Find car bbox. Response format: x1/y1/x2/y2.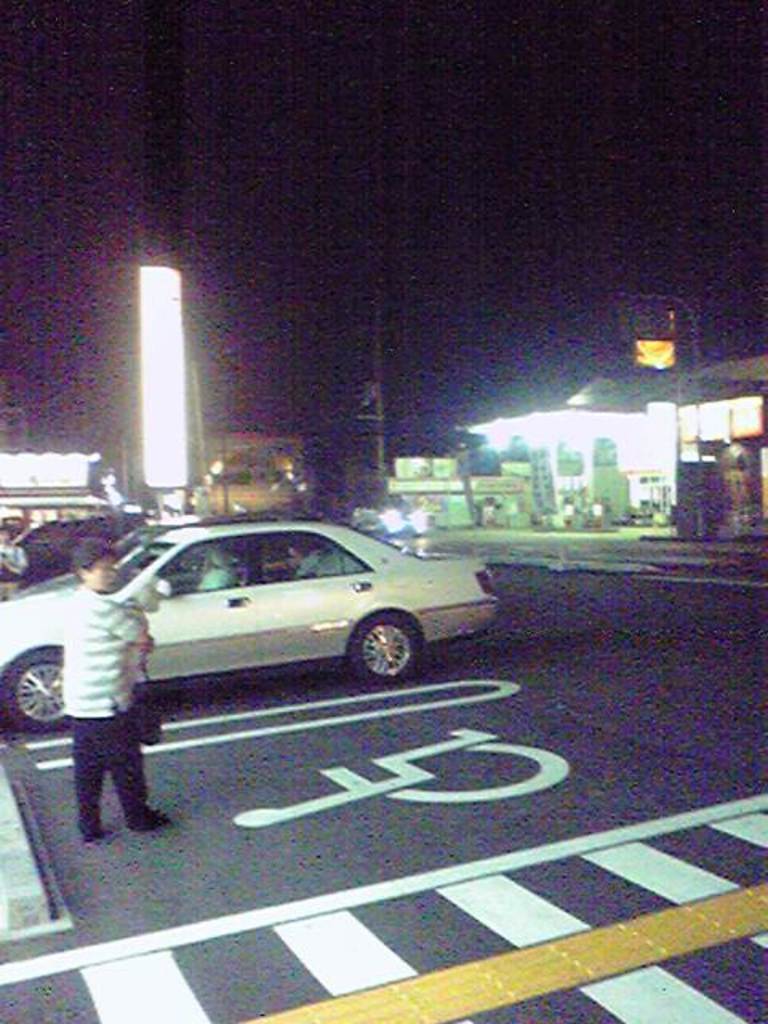
0/509/506/736.
